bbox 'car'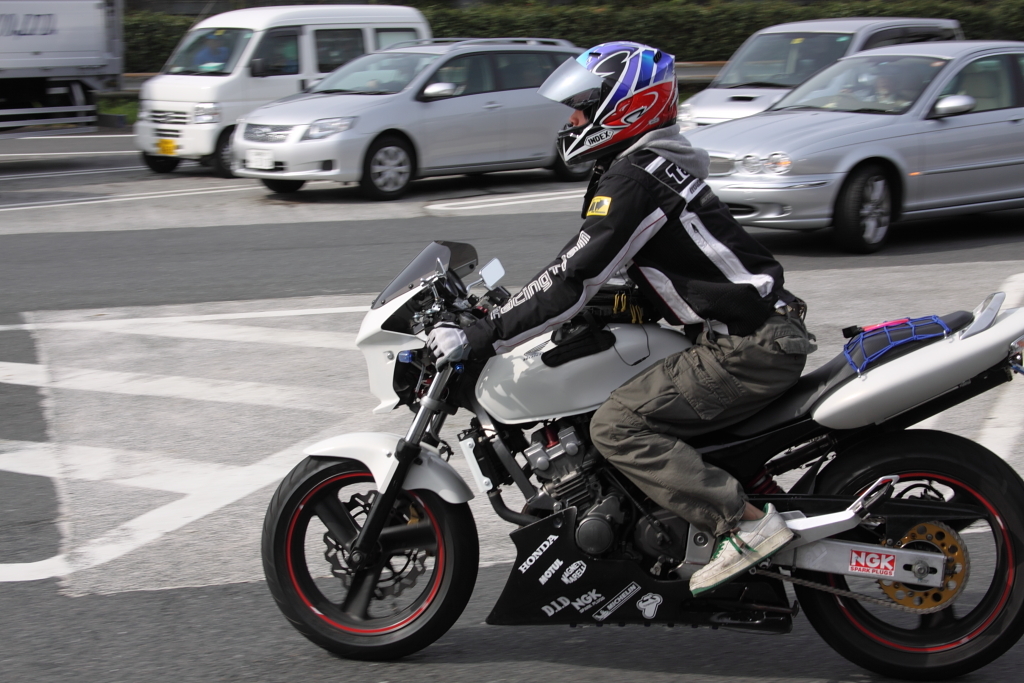
<box>686,38,1023,258</box>
